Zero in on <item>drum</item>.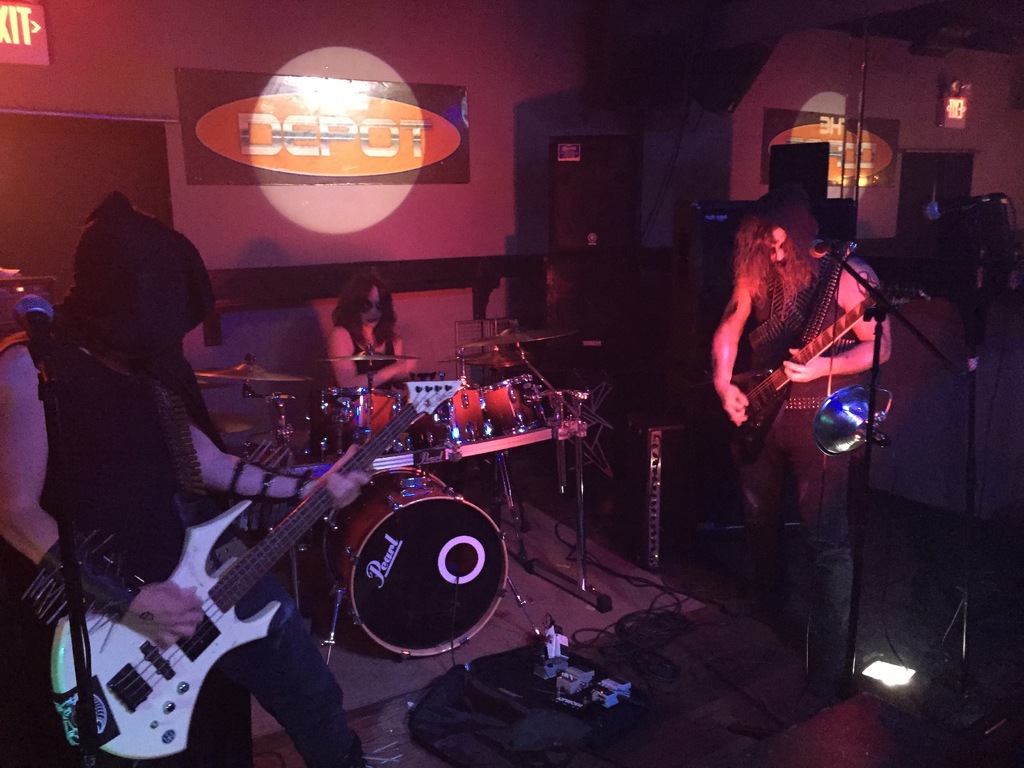
Zeroed in: x1=446 y1=363 x2=554 y2=460.
